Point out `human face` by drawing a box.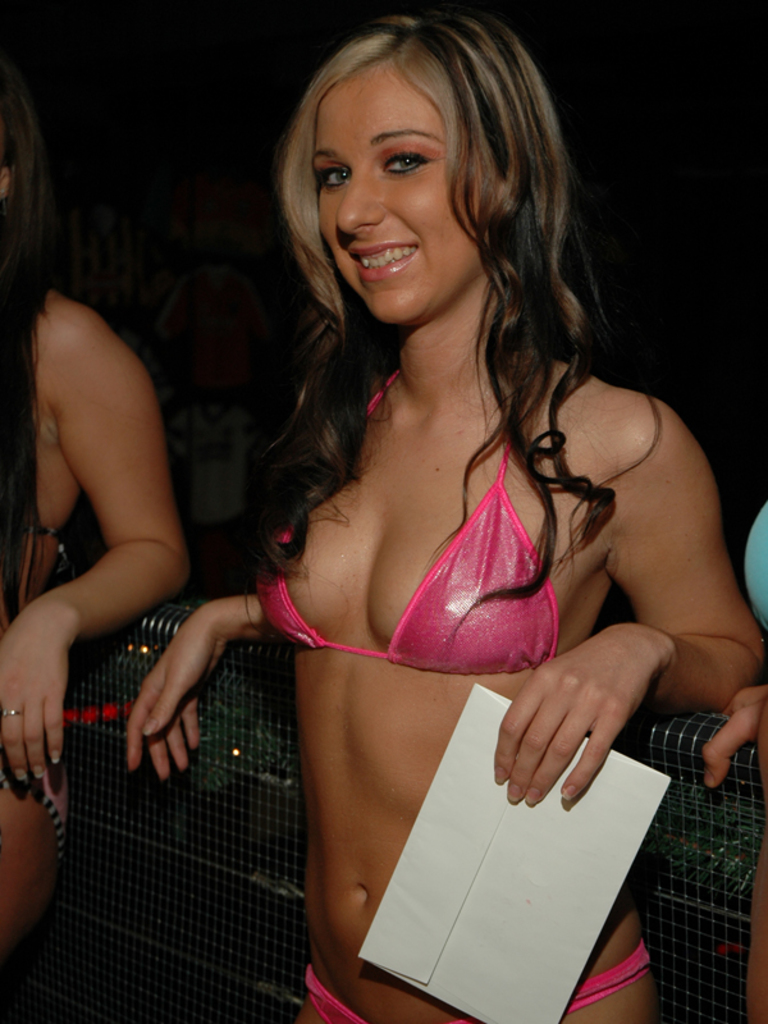
[305,54,494,321].
